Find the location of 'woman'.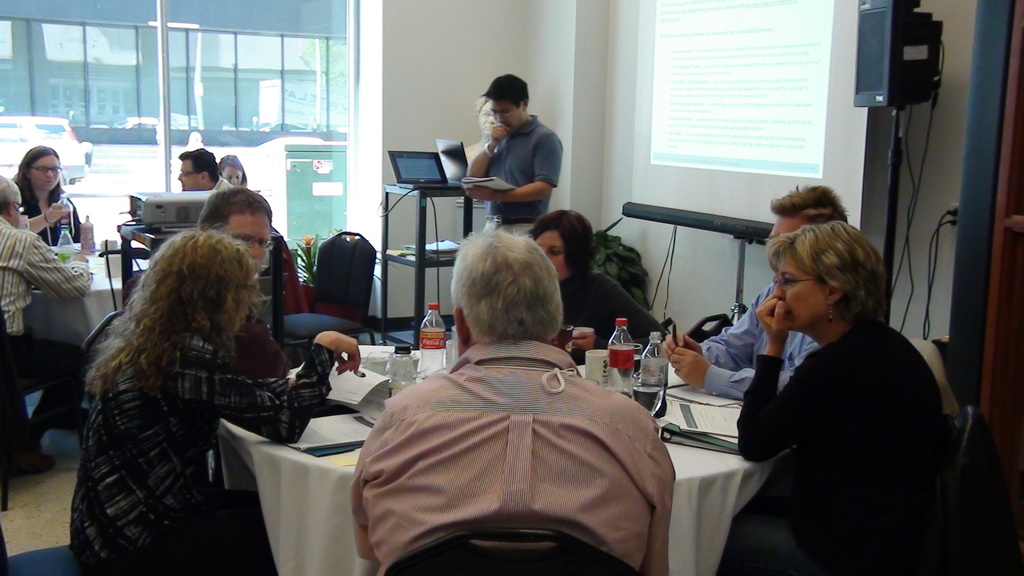
Location: locate(71, 229, 362, 573).
